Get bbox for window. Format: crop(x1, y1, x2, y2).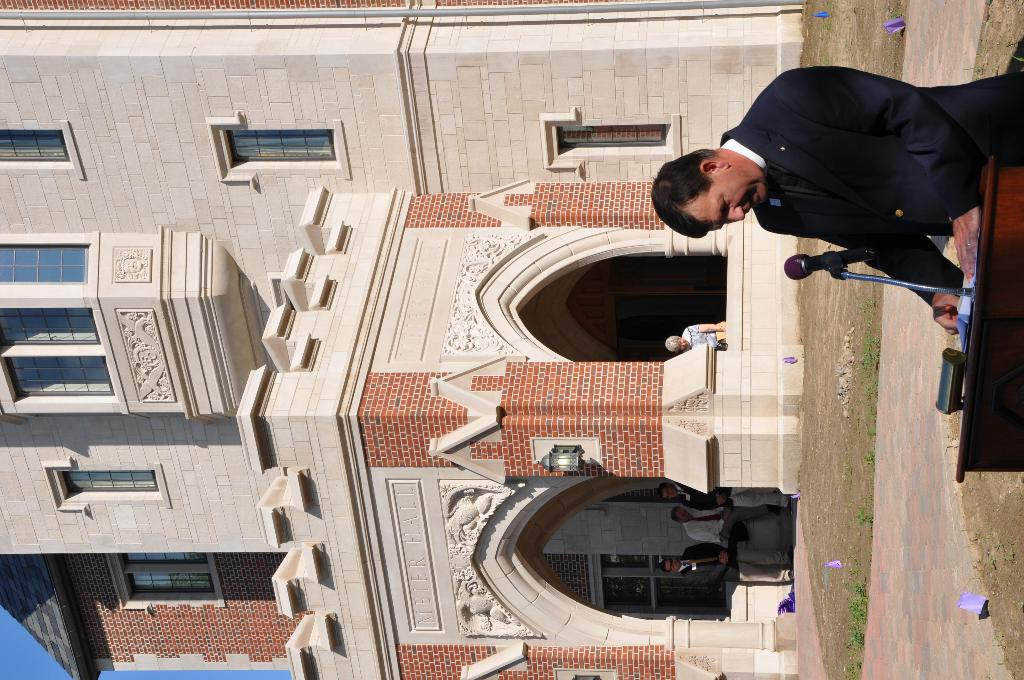
crop(543, 108, 676, 177).
